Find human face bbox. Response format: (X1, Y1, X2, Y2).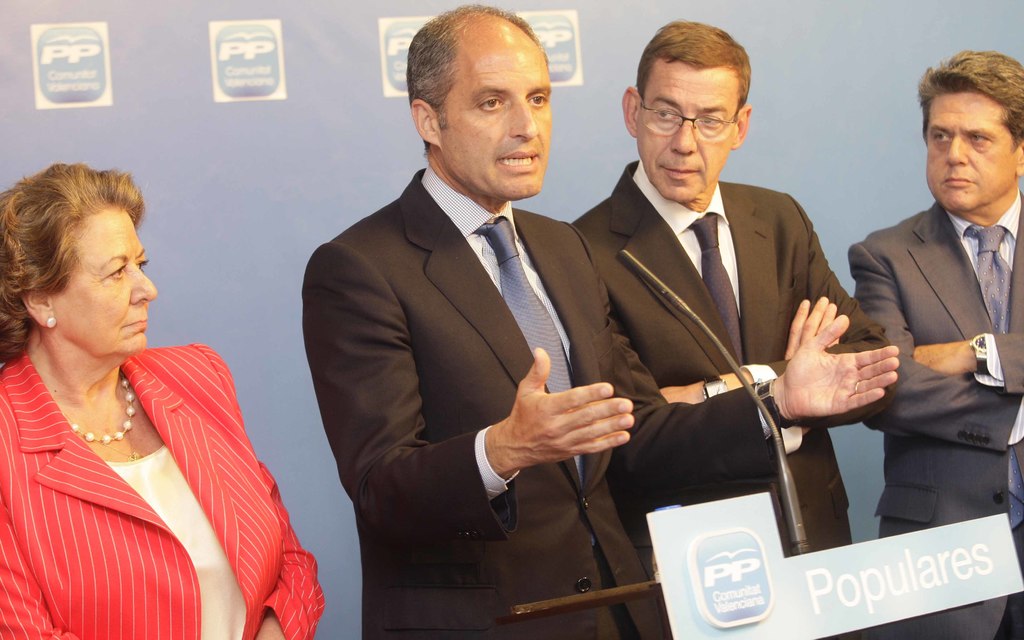
(433, 54, 556, 198).
